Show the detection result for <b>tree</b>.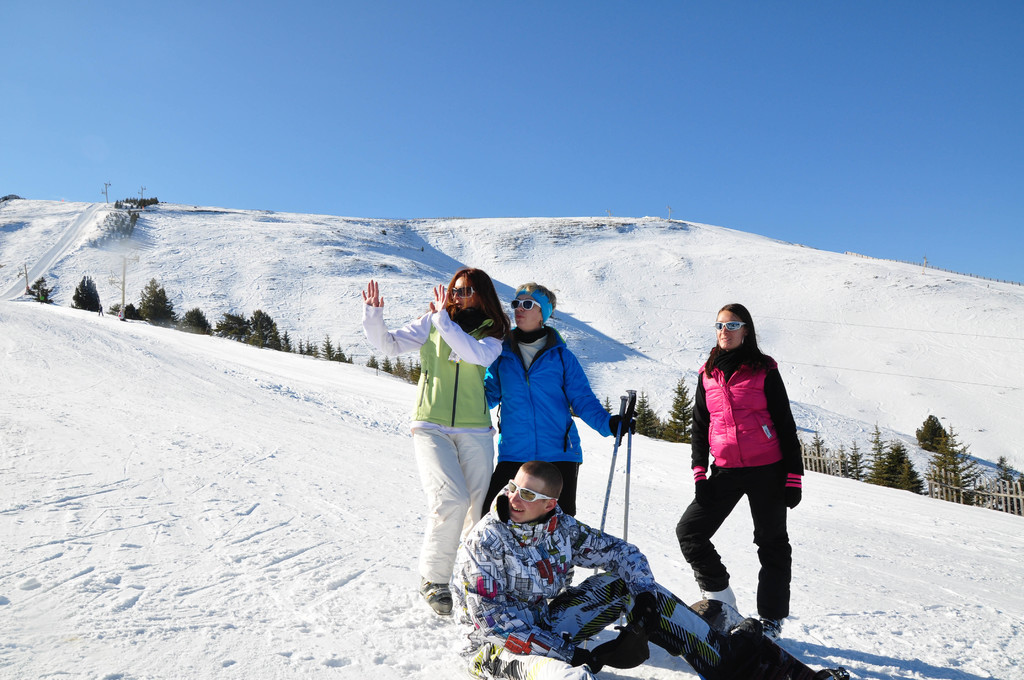
{"left": 25, "top": 275, "right": 54, "bottom": 302}.
